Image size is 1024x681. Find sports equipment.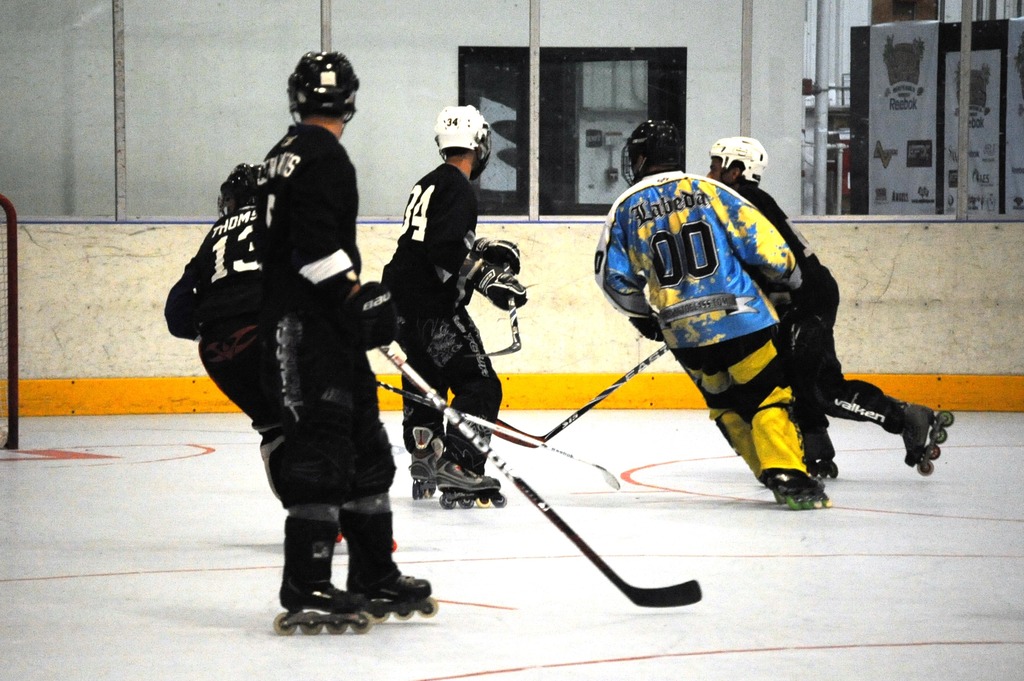
(273,514,376,639).
